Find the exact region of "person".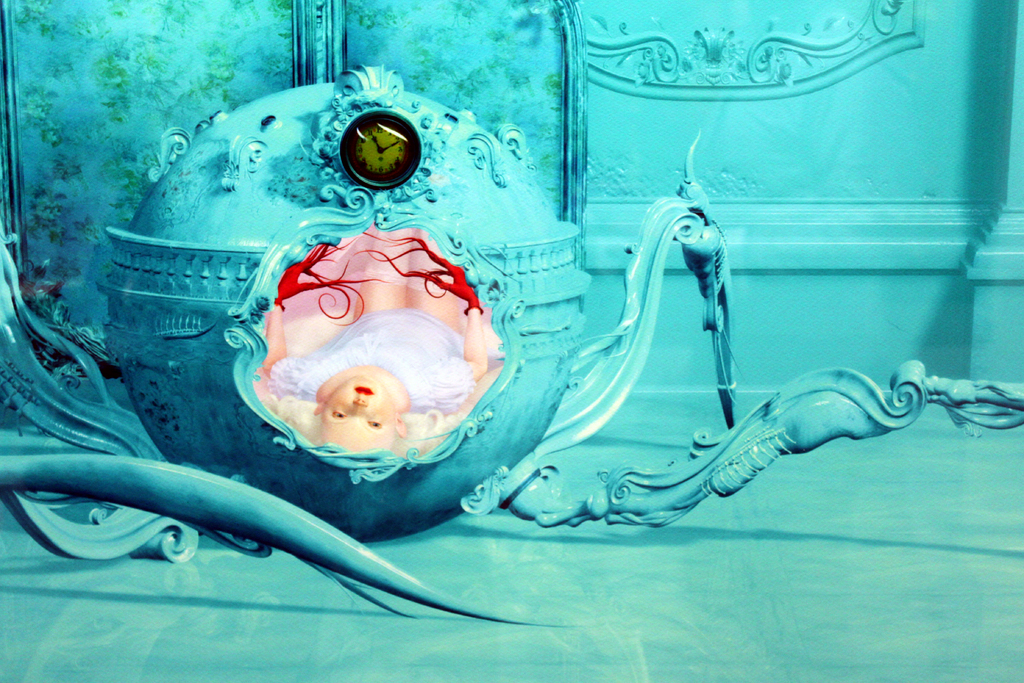
Exact region: rect(252, 222, 499, 447).
